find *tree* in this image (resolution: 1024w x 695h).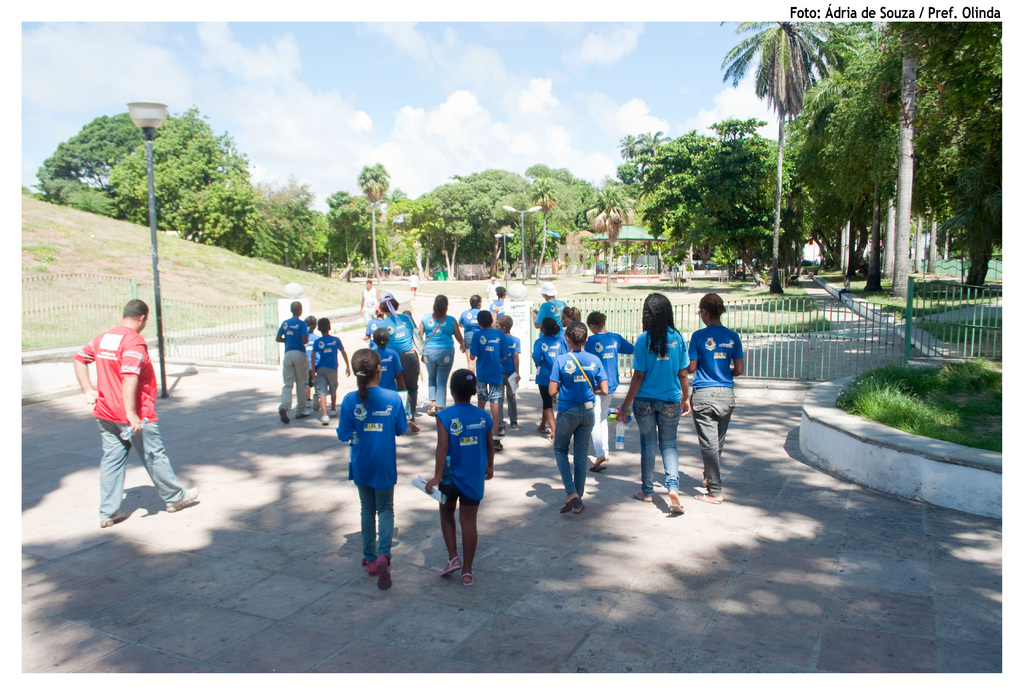
420/168/481/279.
